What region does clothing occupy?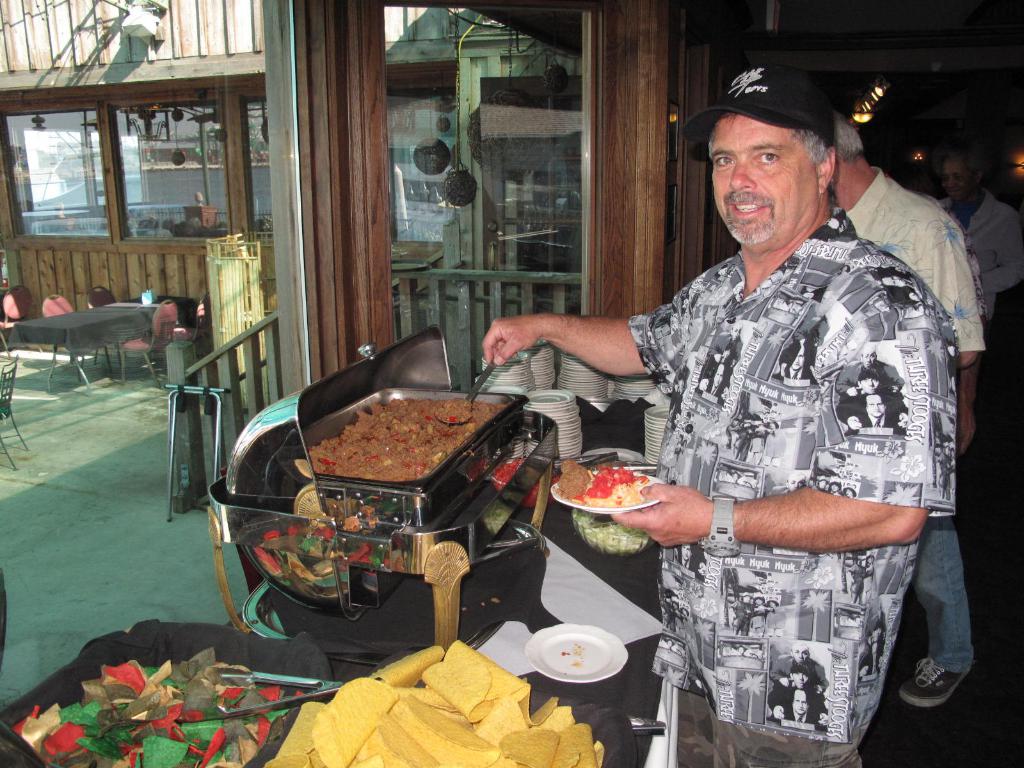
bbox=[941, 188, 1023, 317].
